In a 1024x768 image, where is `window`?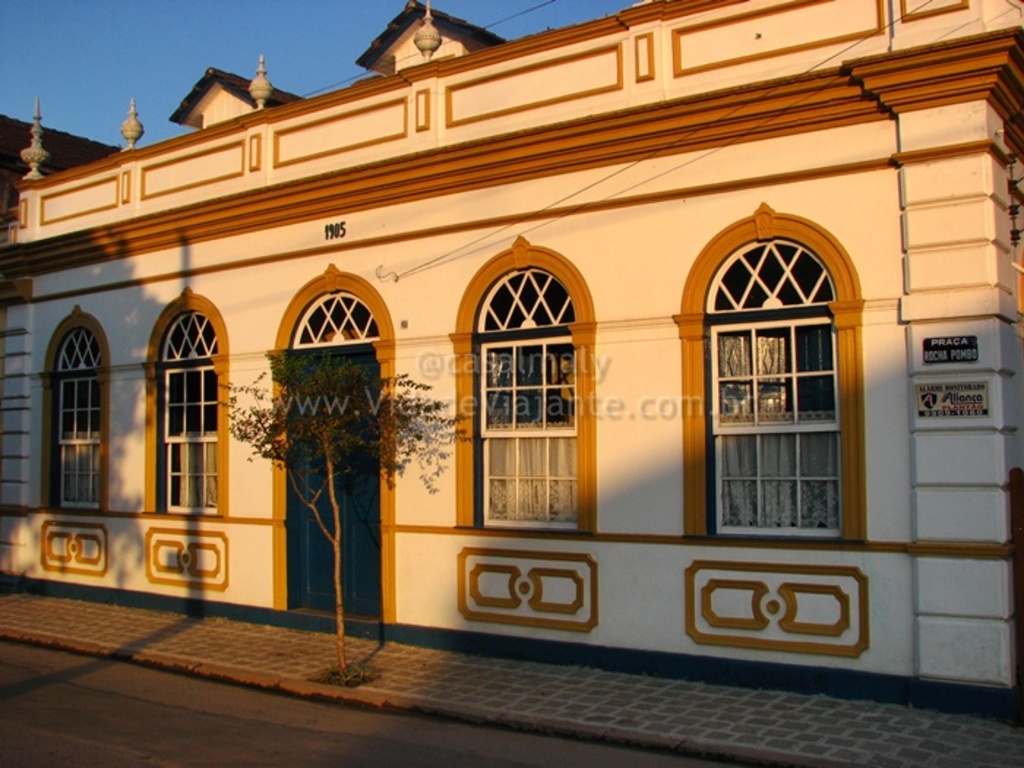
686/206/854/565.
